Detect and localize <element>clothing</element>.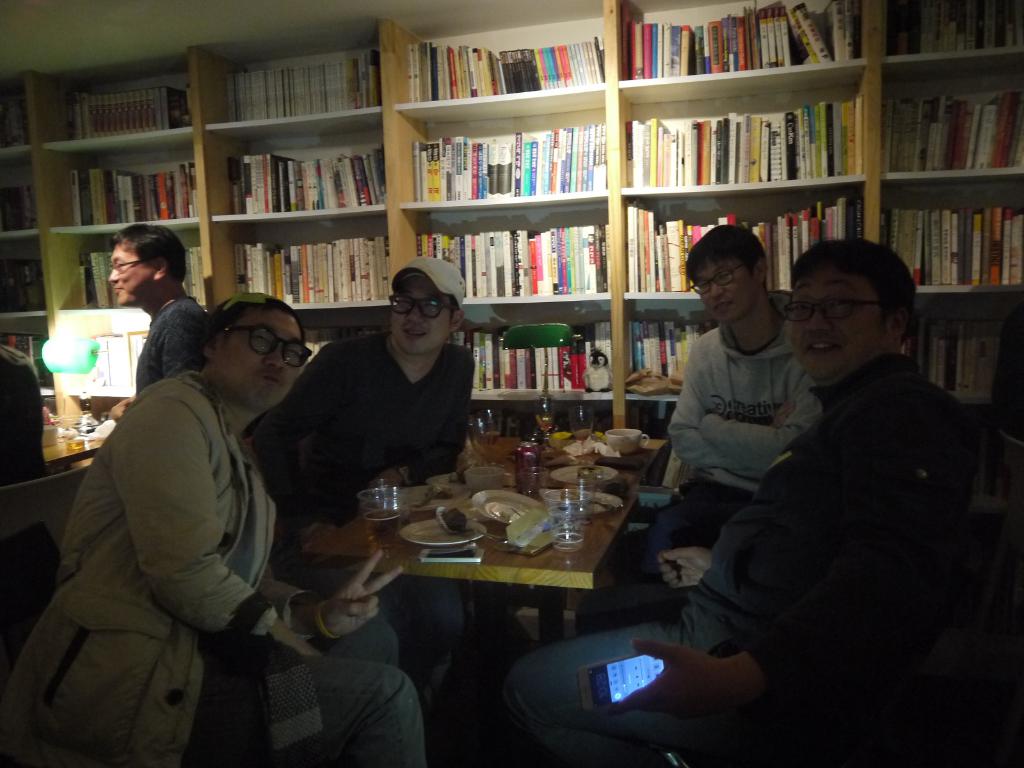
Localized at 16 365 434 767.
